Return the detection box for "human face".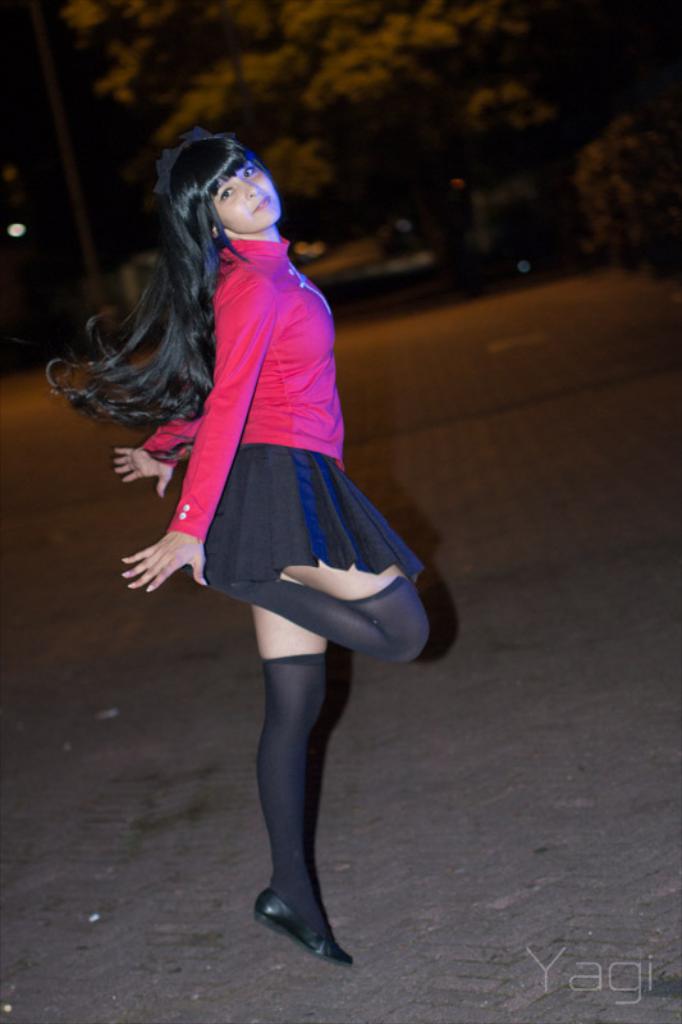
207/164/280/233.
